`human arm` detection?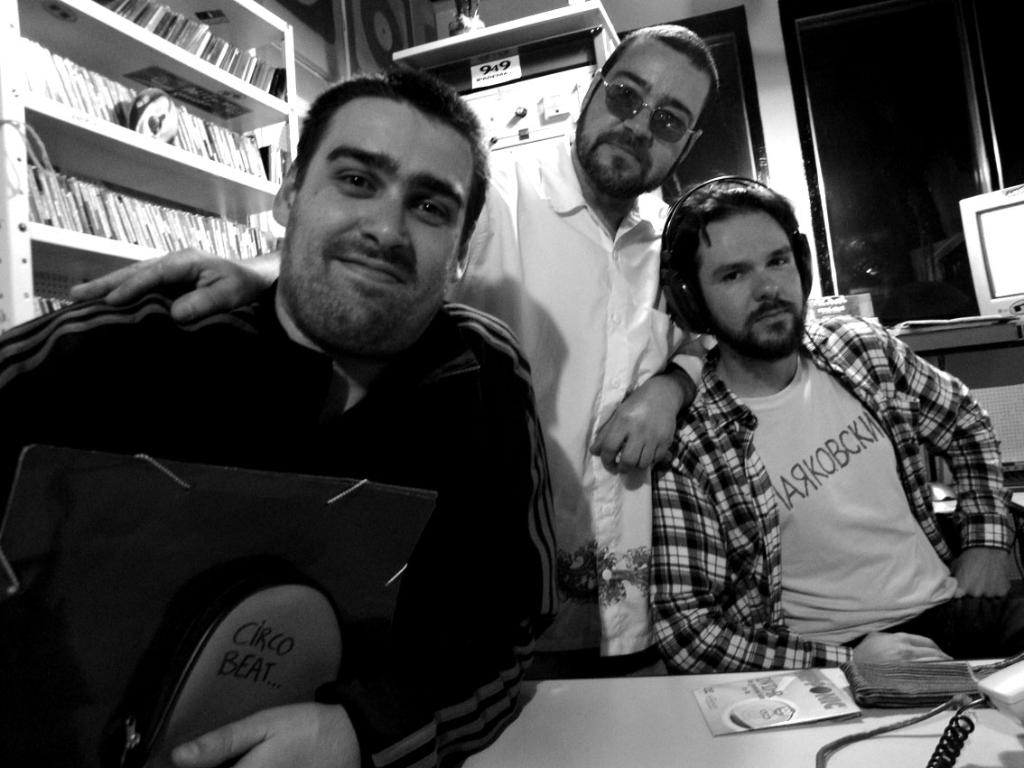
172 314 568 767
